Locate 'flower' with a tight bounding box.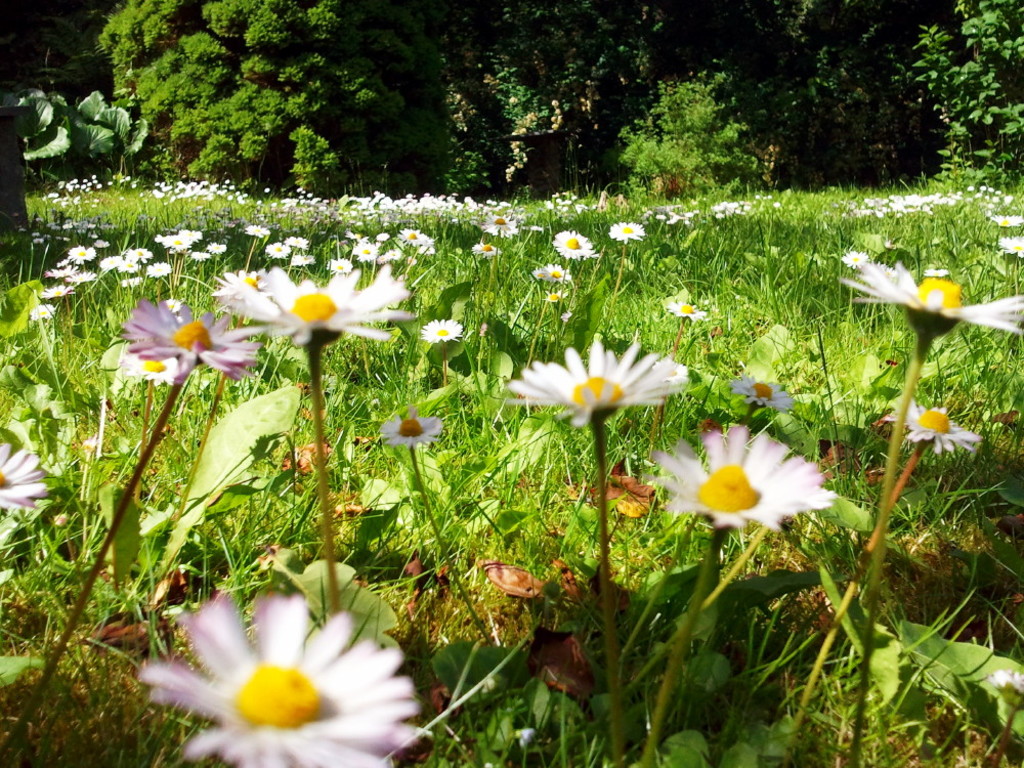
{"left": 507, "top": 334, "right": 707, "bottom": 438}.
